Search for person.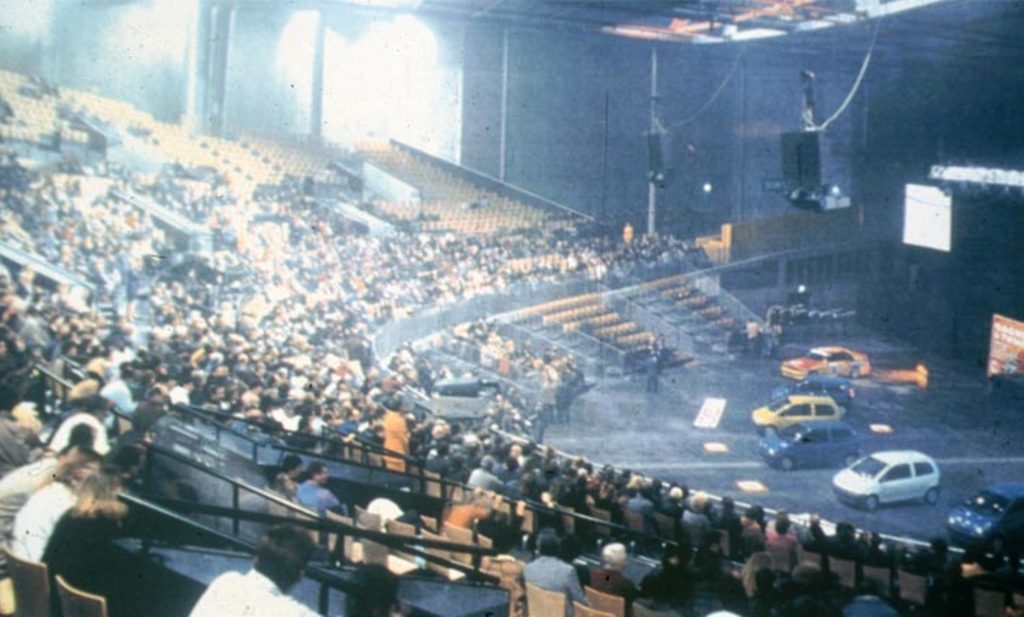
Found at l=453, t=461, r=508, b=494.
